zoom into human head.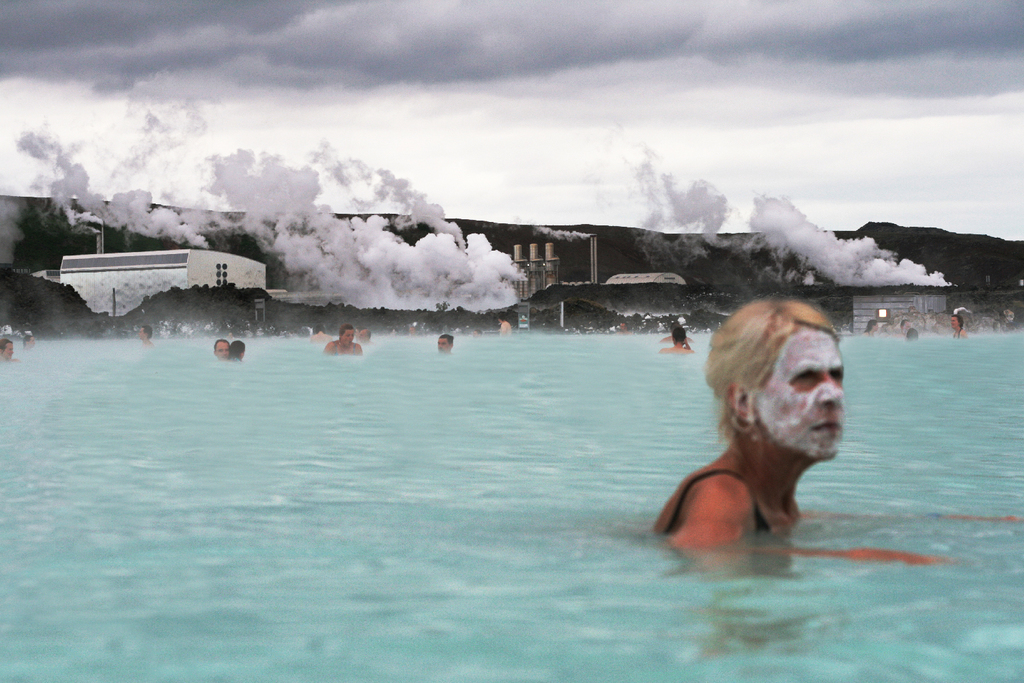
Zoom target: 408, 326, 416, 335.
